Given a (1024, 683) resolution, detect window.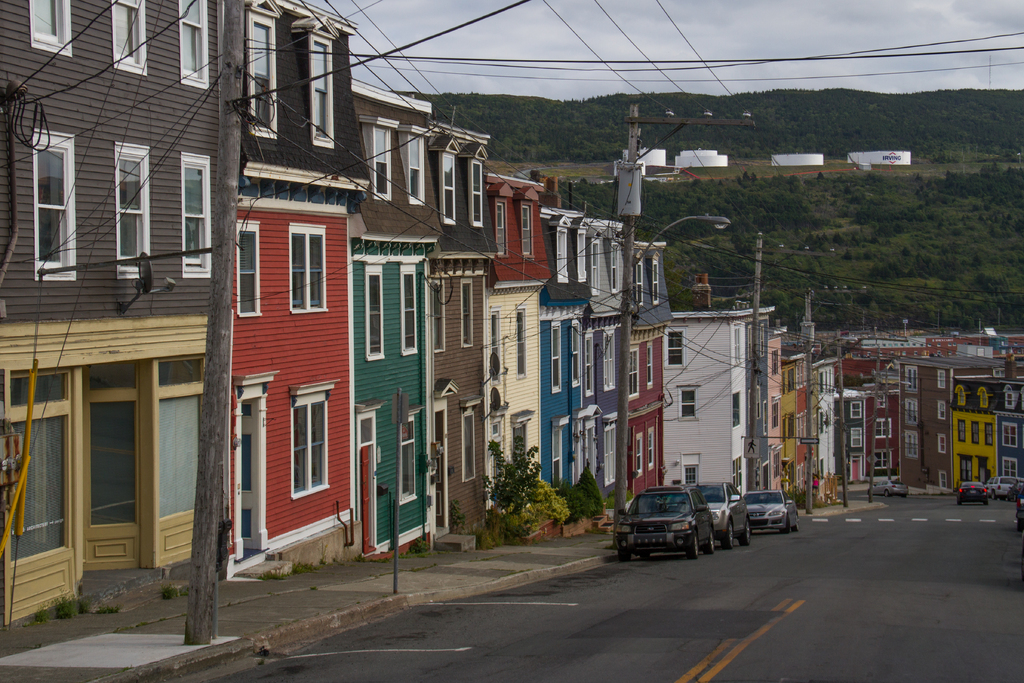
detection(554, 231, 568, 284).
